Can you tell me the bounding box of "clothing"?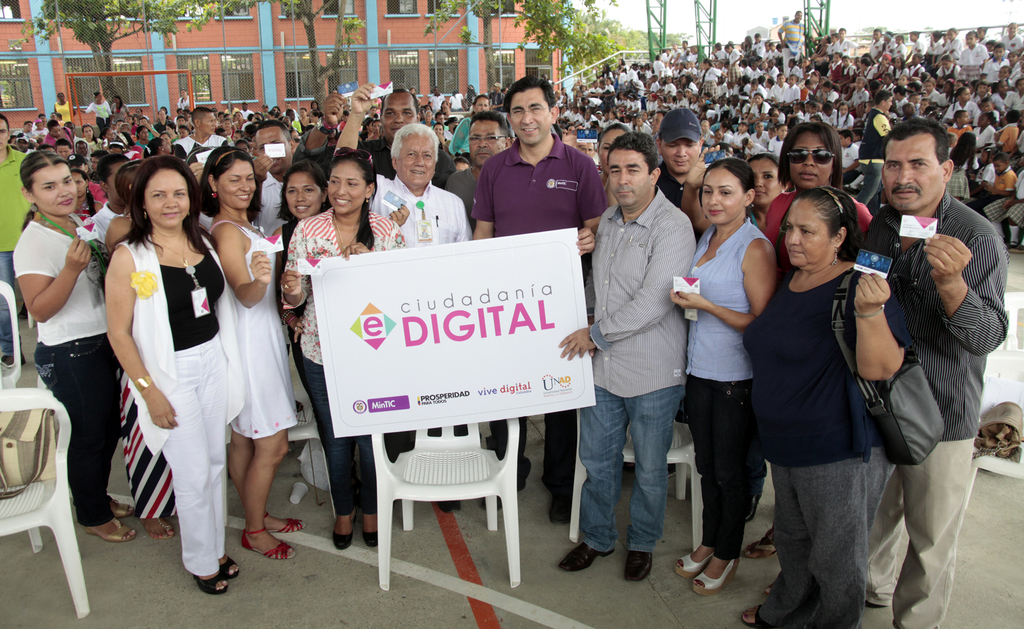
bbox(891, 42, 907, 58).
